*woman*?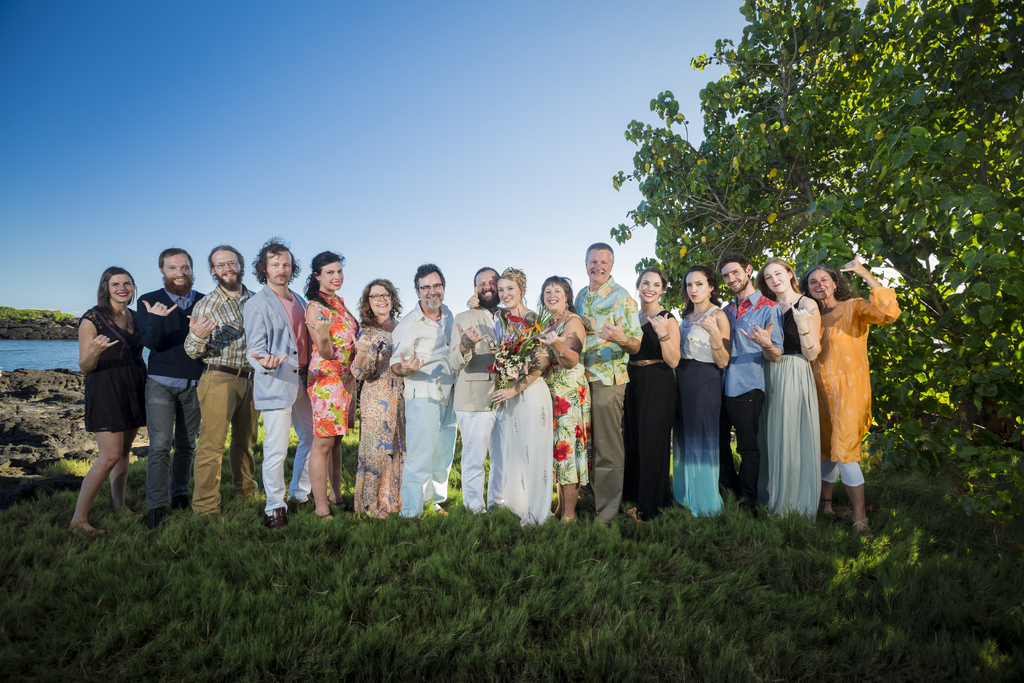
crop(61, 259, 150, 527)
